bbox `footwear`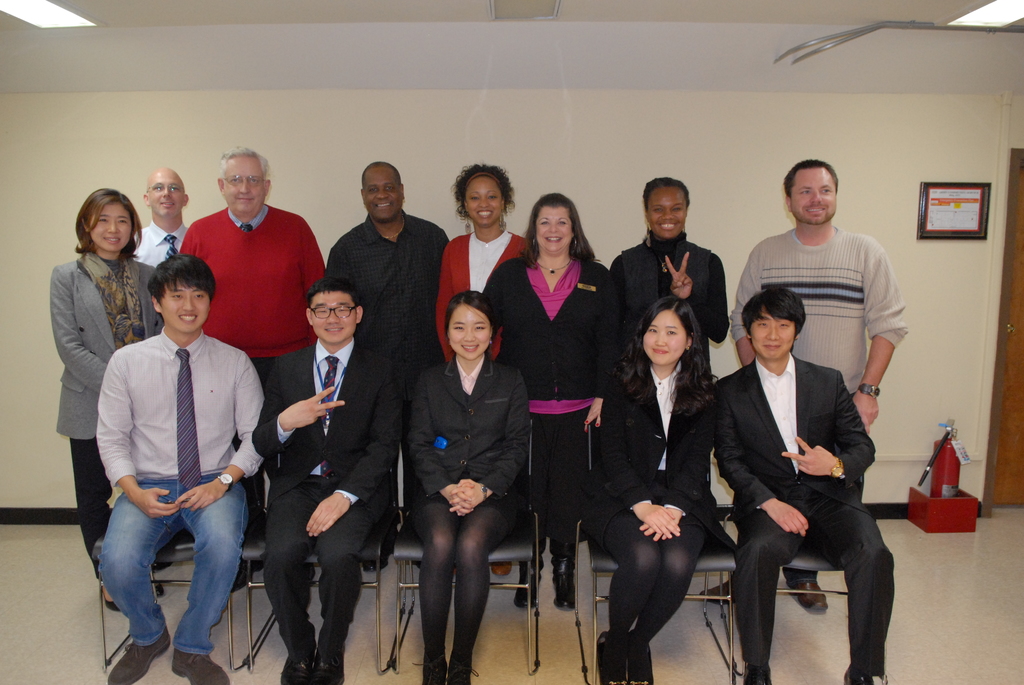
624:628:656:684
